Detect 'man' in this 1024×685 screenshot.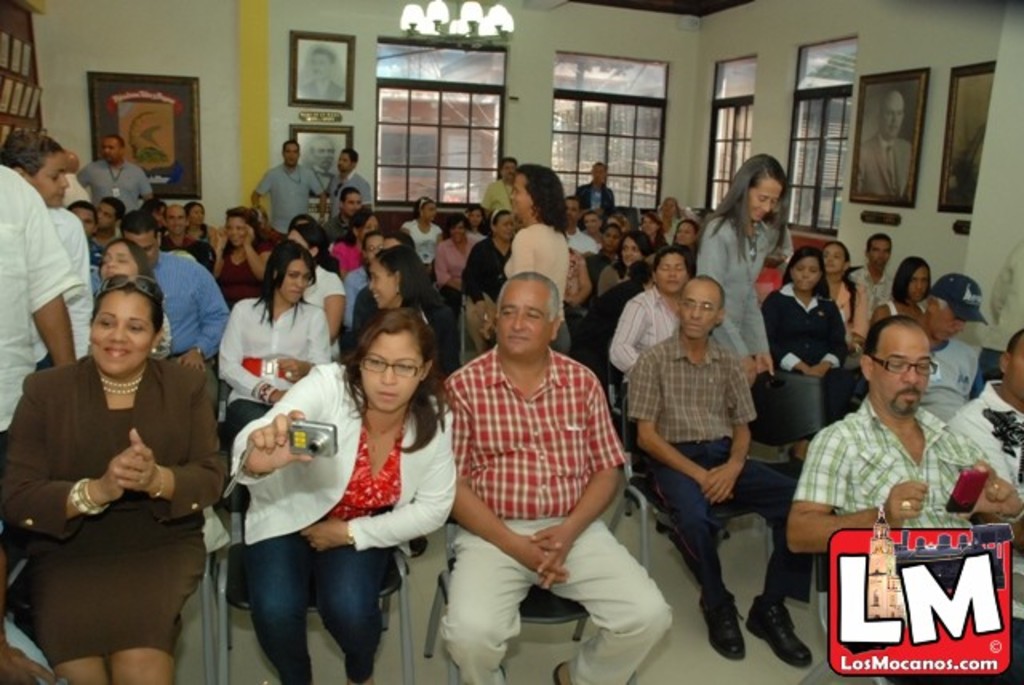
Detection: <bbox>93, 205, 227, 419</bbox>.
